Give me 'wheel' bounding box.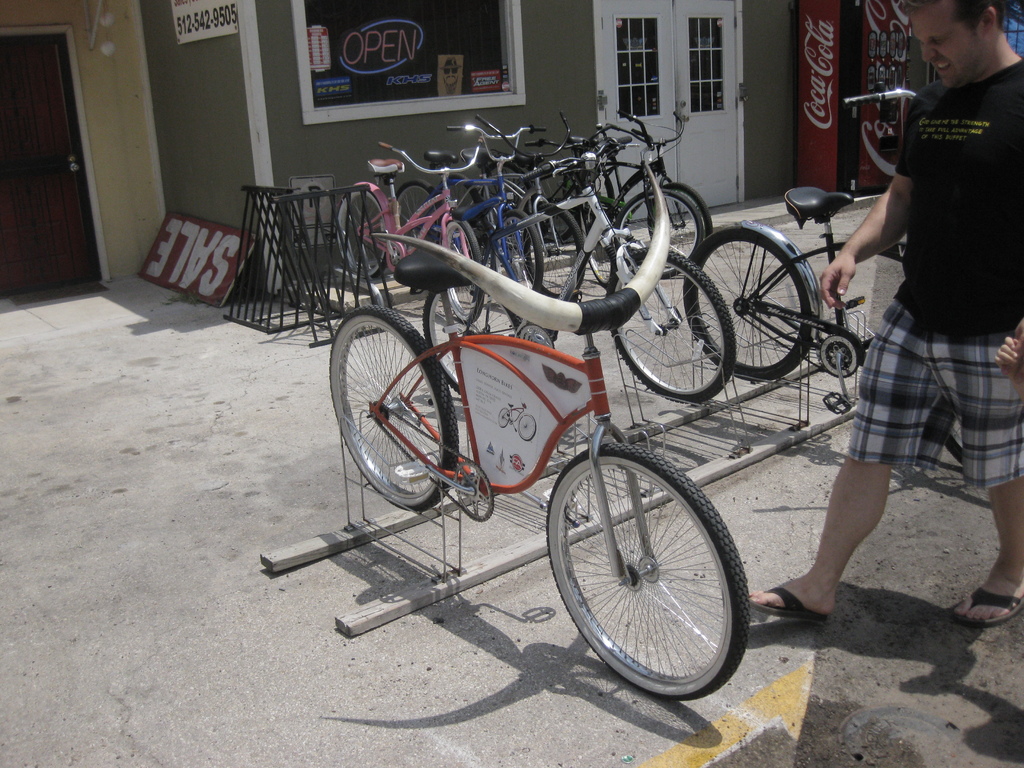
pyautogui.locateOnScreen(392, 182, 435, 242).
